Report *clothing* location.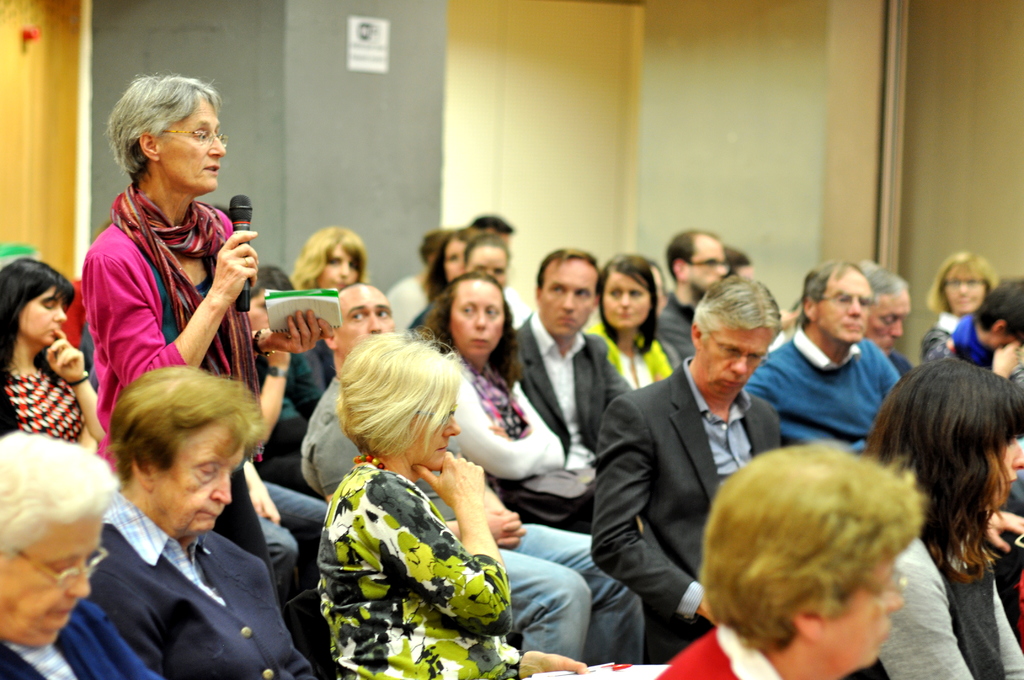
Report: box(79, 179, 289, 615).
